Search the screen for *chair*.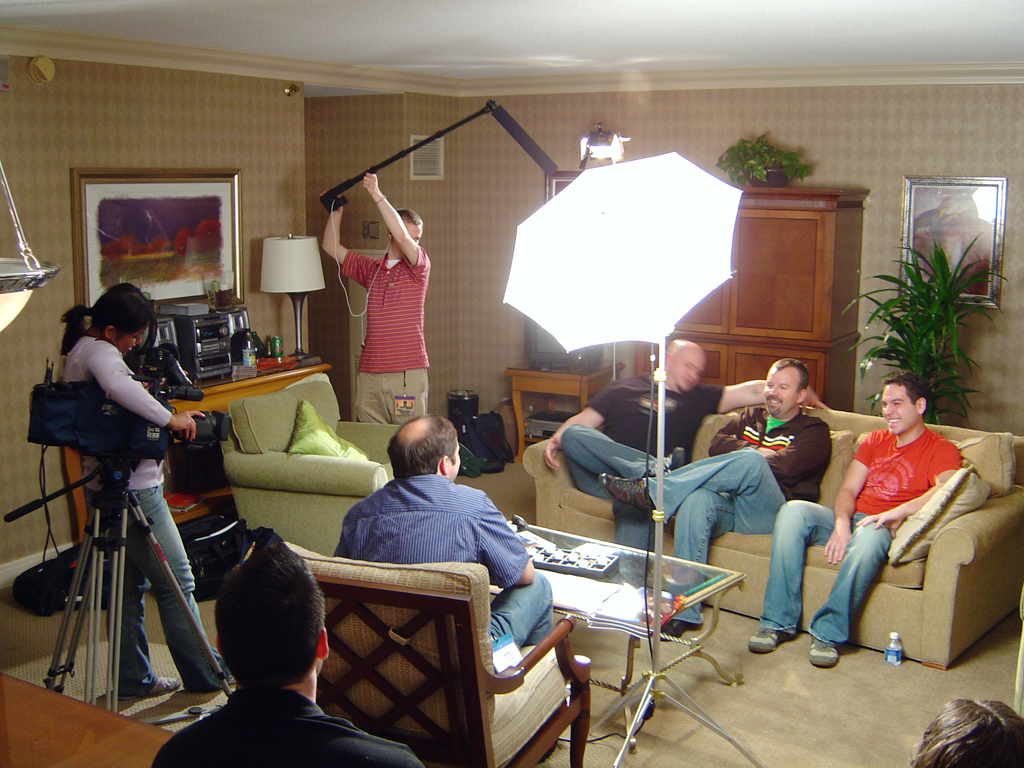
Found at Rect(215, 366, 410, 560).
